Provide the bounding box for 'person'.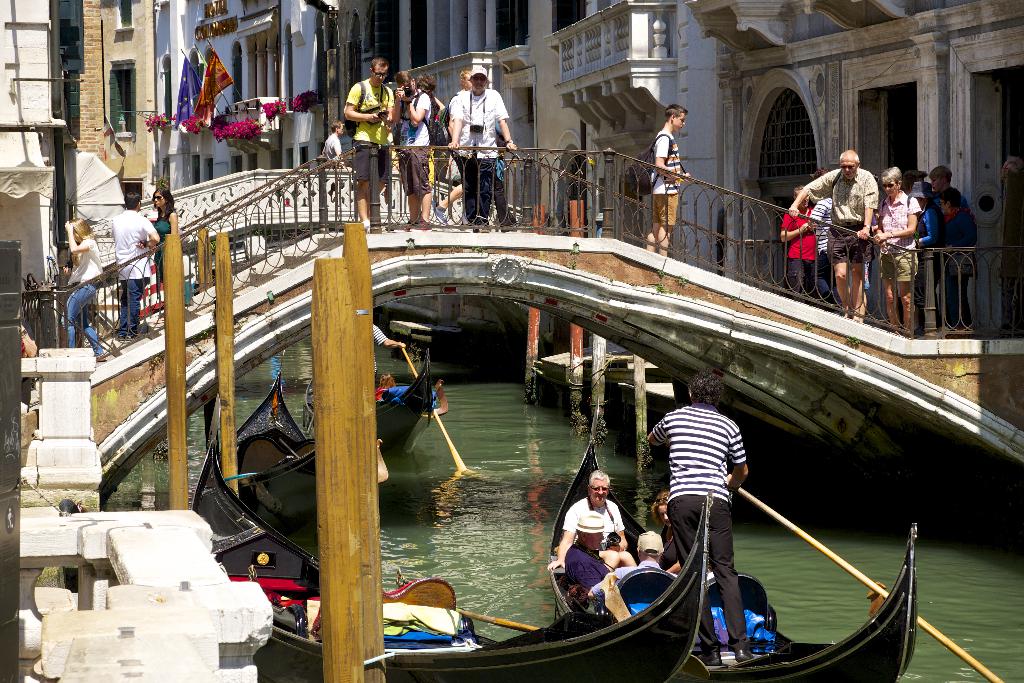
{"x1": 911, "y1": 178, "x2": 941, "y2": 253}.
